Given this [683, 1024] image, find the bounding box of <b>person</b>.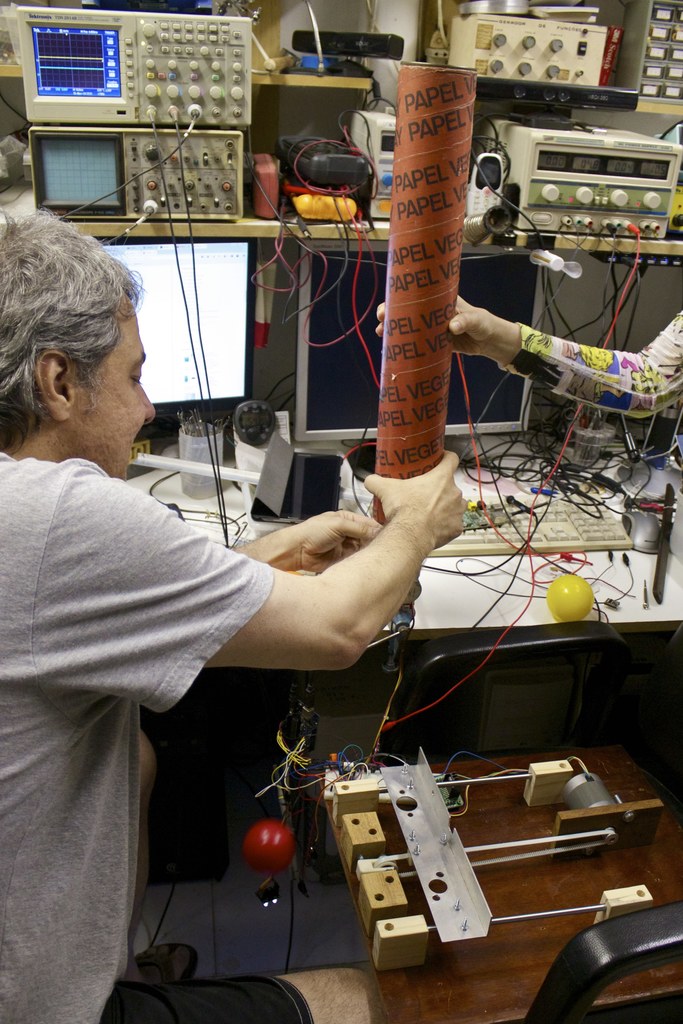
381 298 682 429.
